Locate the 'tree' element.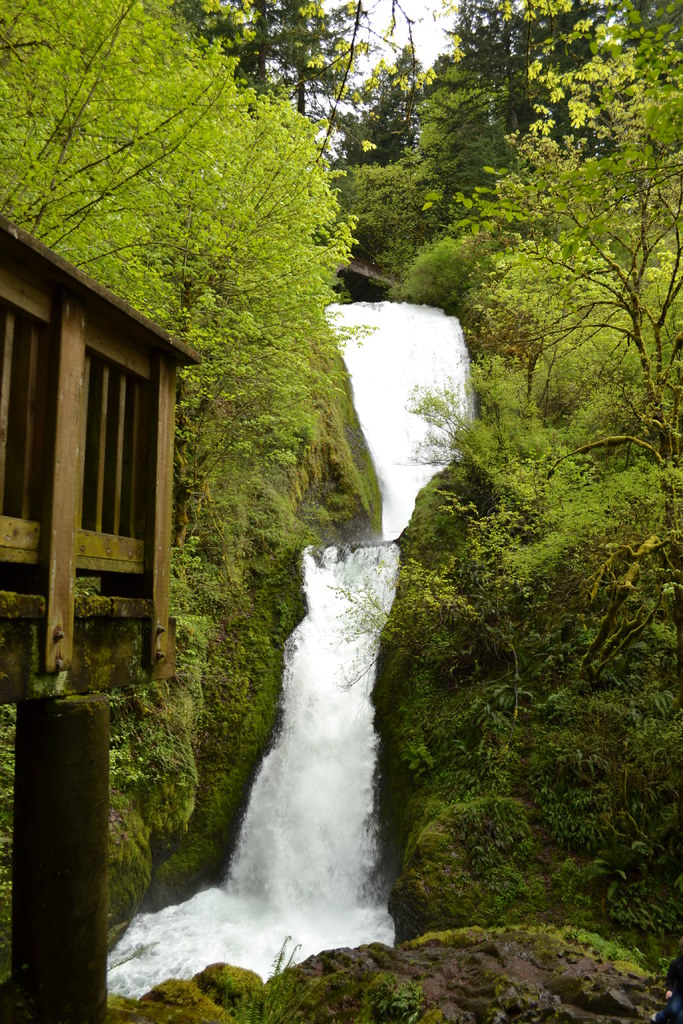
Element bbox: box(434, 6, 682, 466).
